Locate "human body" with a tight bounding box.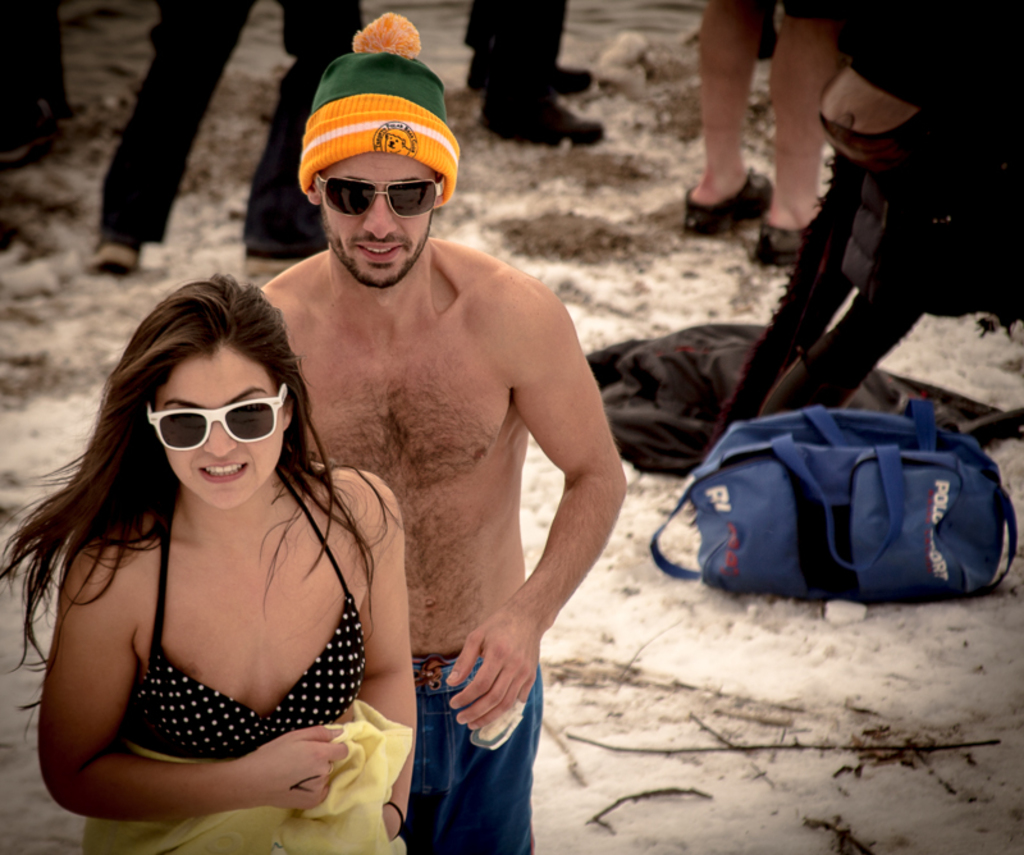
Rect(255, 13, 627, 854).
